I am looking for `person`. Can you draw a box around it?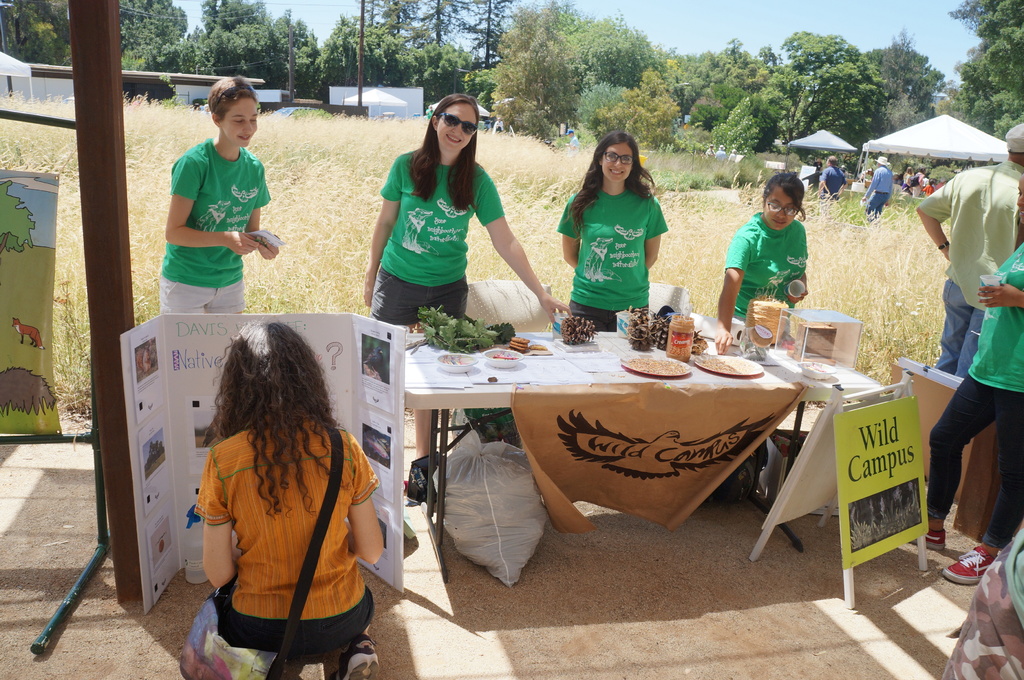
Sure, the bounding box is region(858, 153, 893, 230).
